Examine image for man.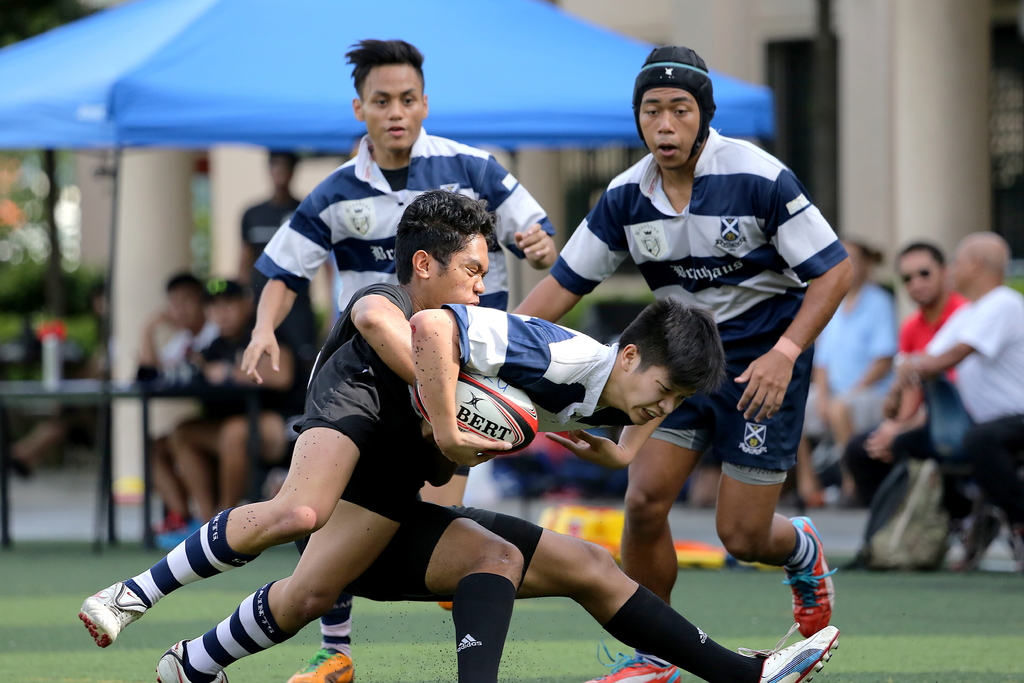
Examination result: rect(167, 281, 291, 536).
